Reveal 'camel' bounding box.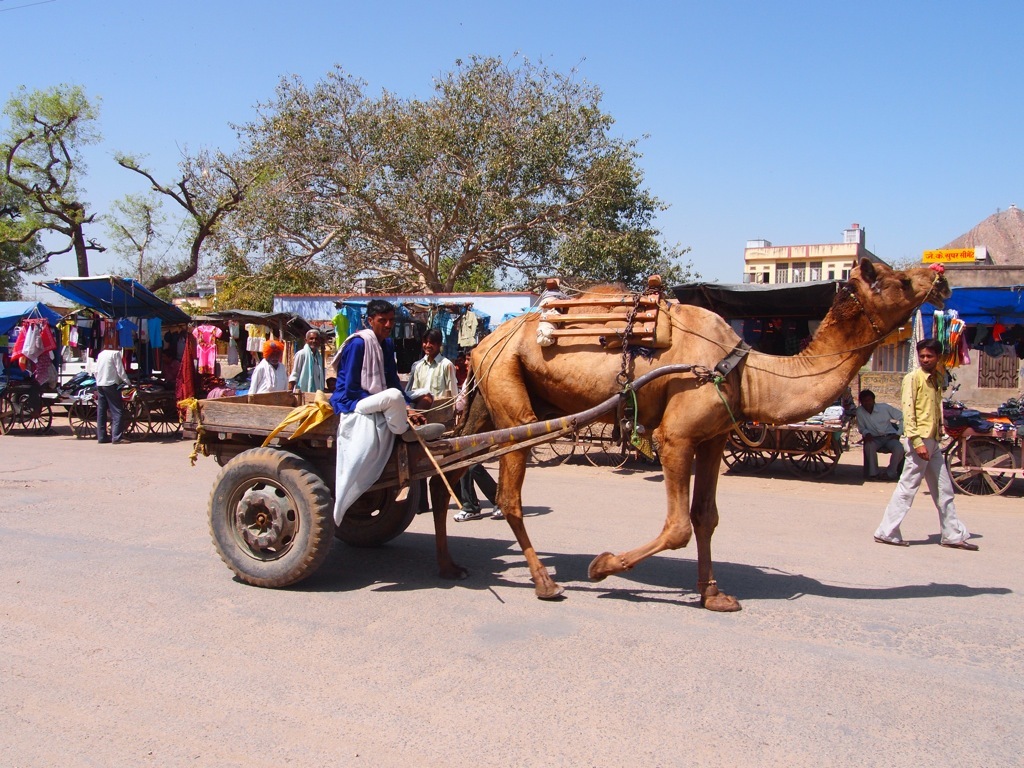
Revealed: l=429, t=253, r=957, b=614.
